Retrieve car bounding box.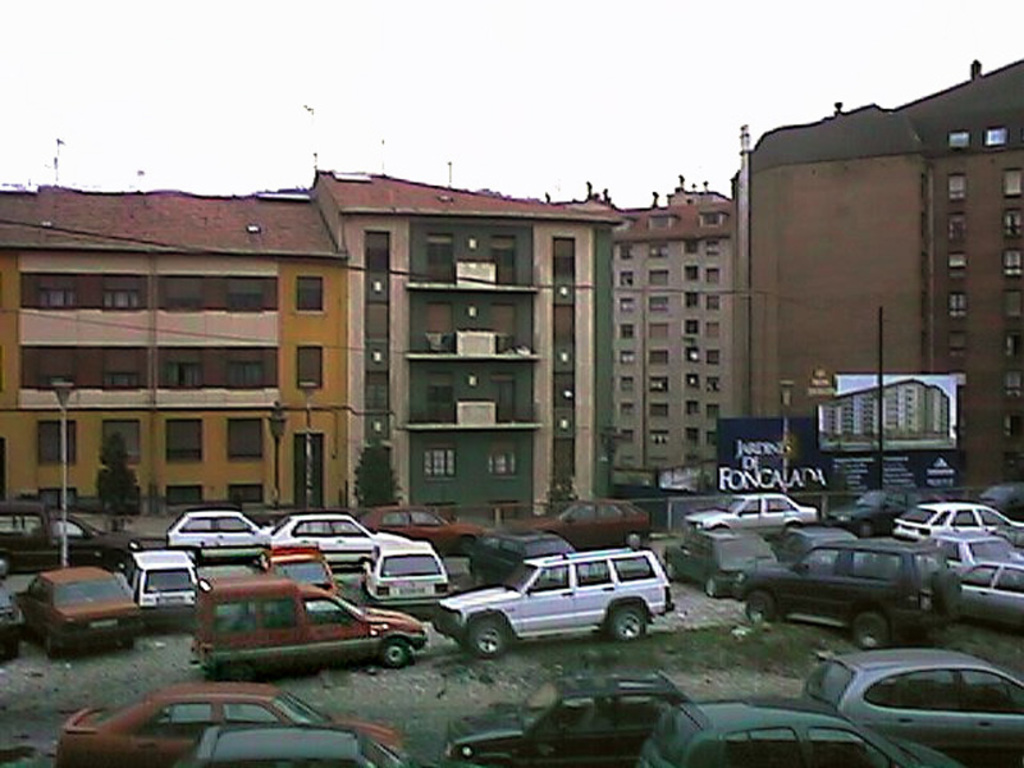
Bounding box: BBox(430, 543, 668, 655).
